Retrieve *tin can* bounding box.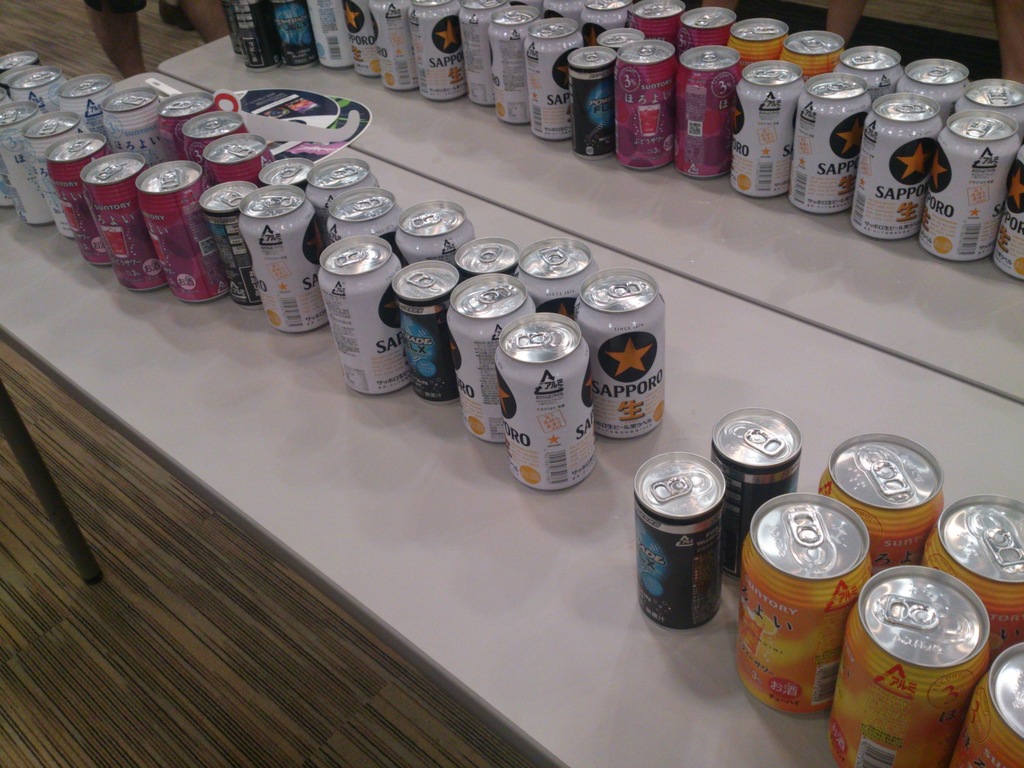
Bounding box: locate(726, 56, 794, 195).
